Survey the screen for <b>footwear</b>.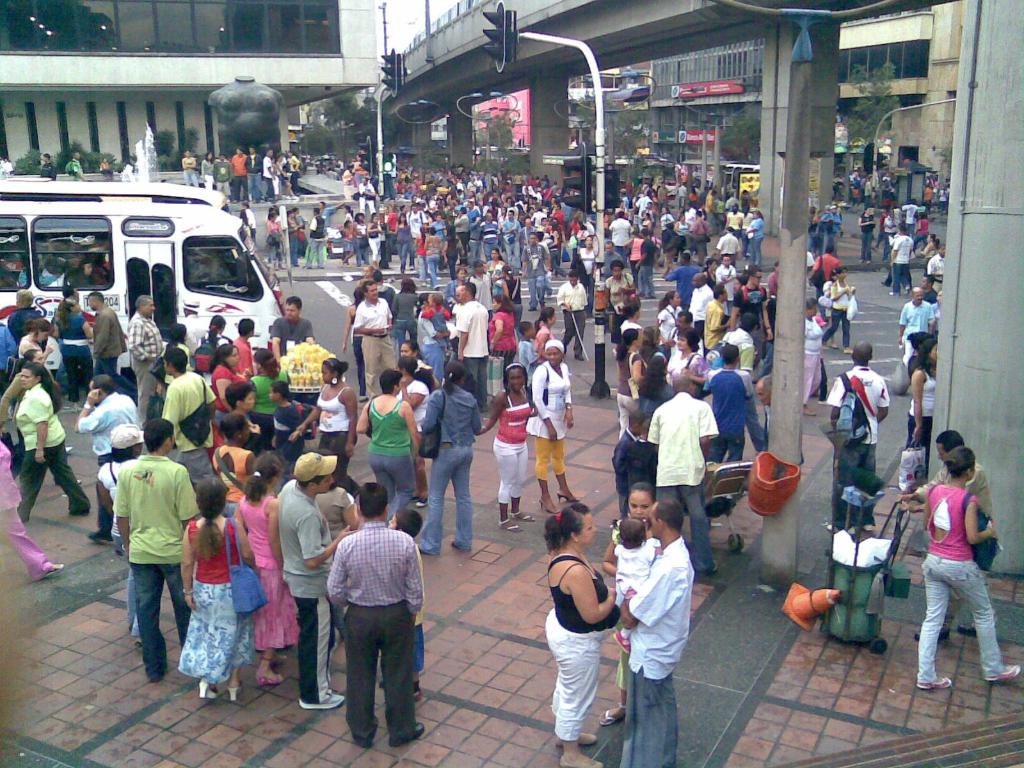
Survey found: bbox(914, 627, 952, 637).
